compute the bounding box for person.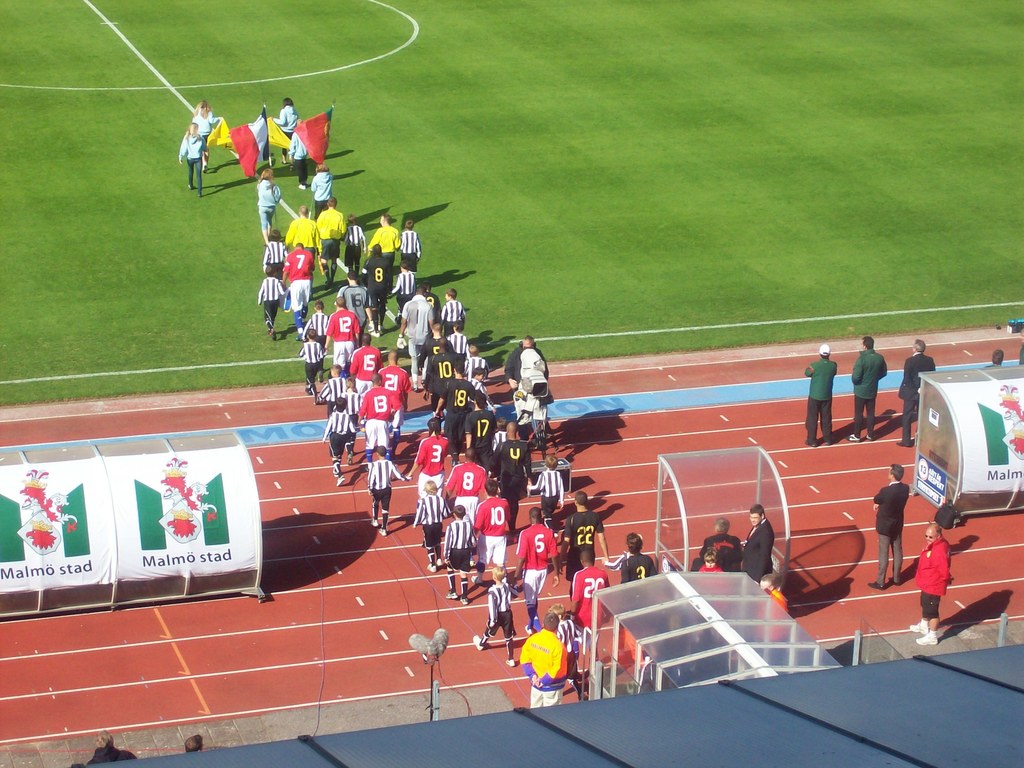
pyautogui.locateOnScreen(384, 347, 413, 413).
